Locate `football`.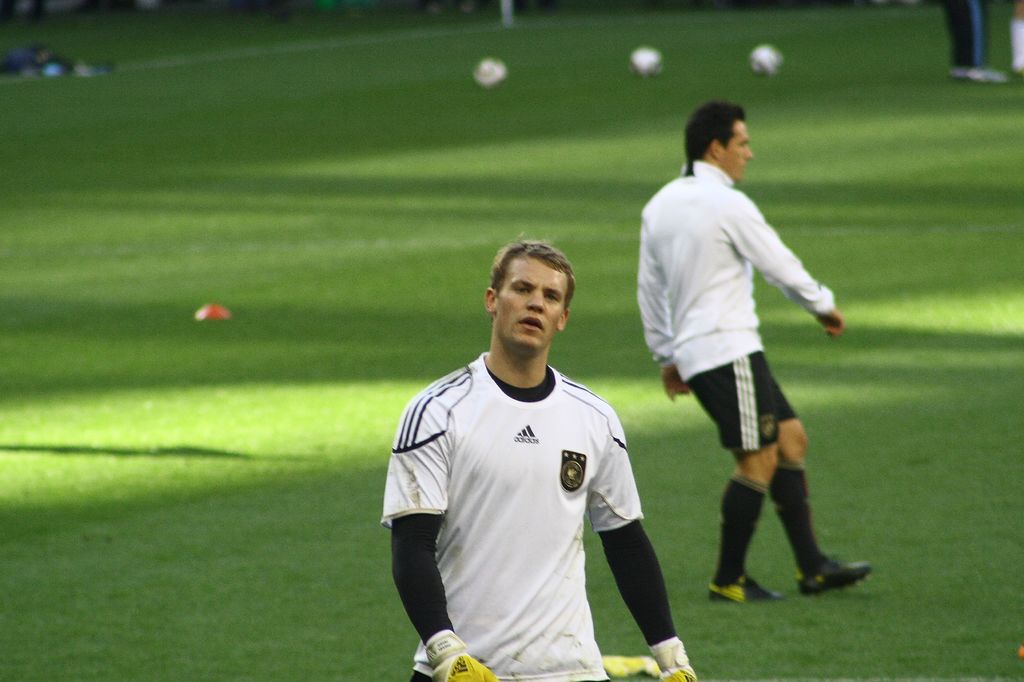
Bounding box: x1=750, y1=42, x2=781, y2=75.
